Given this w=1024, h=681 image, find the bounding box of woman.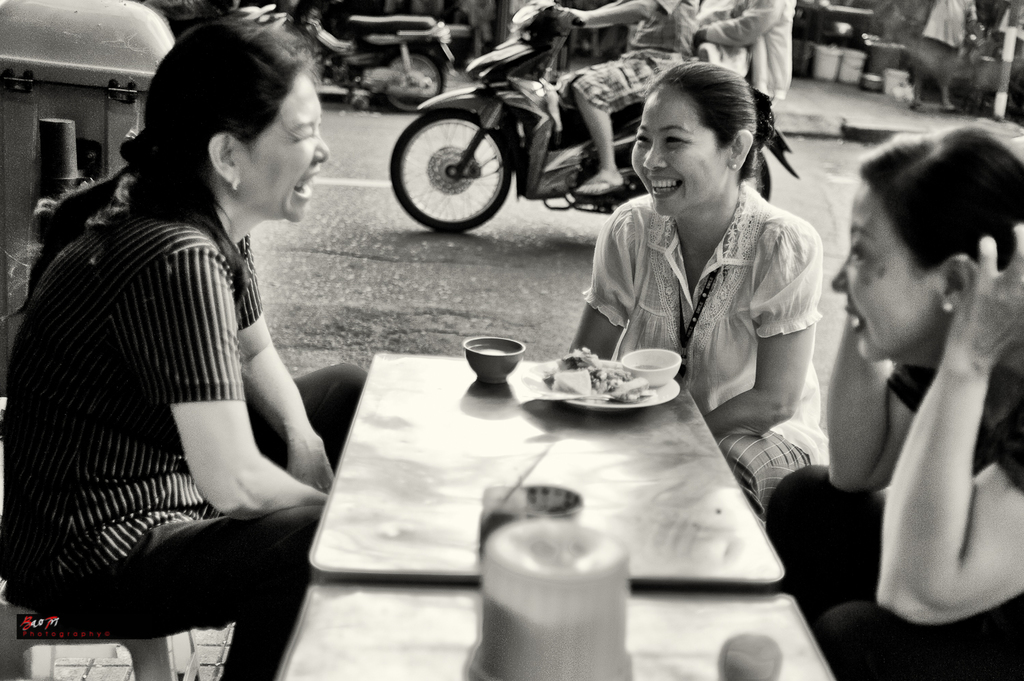
[765,125,1021,679].
